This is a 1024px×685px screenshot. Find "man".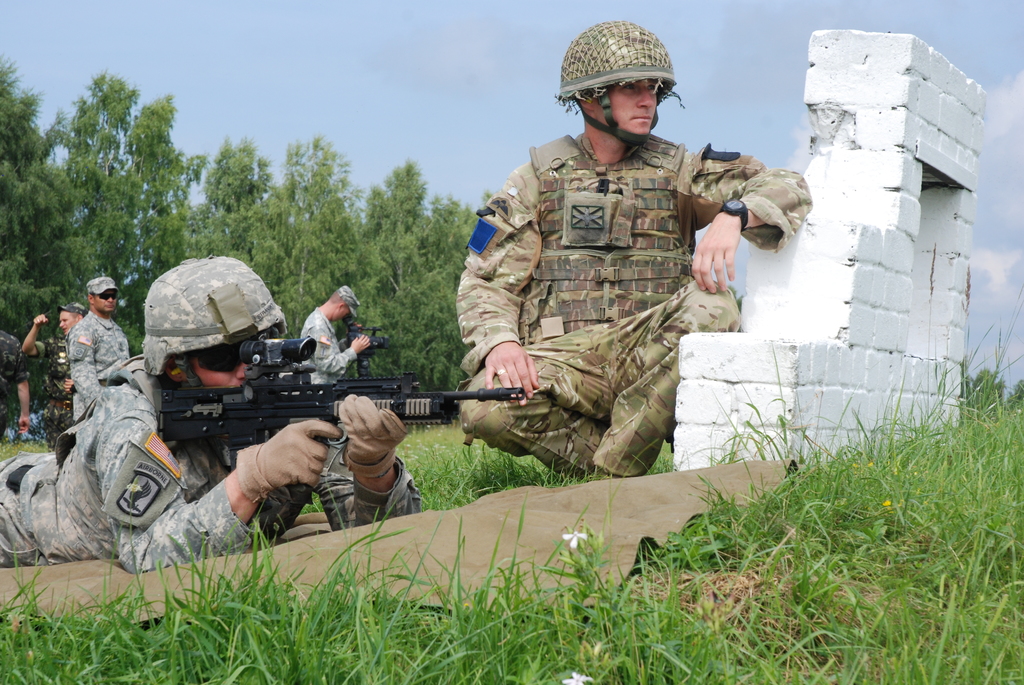
Bounding box: rect(0, 332, 29, 442).
